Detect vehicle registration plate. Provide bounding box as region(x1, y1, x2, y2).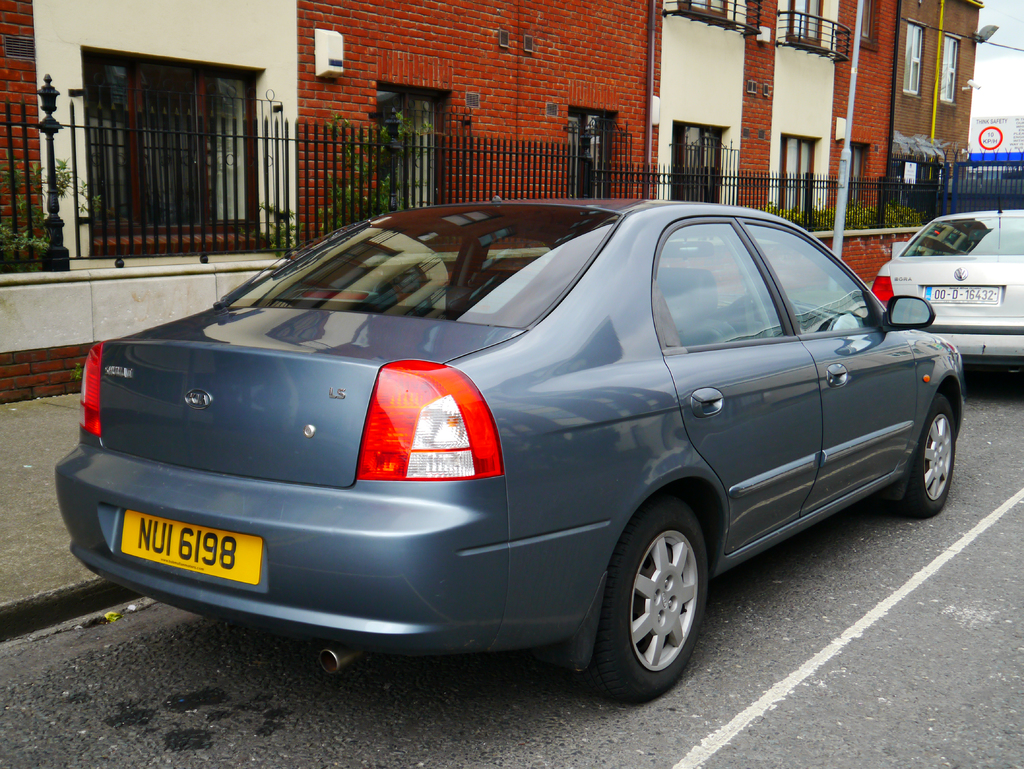
region(109, 524, 258, 592).
